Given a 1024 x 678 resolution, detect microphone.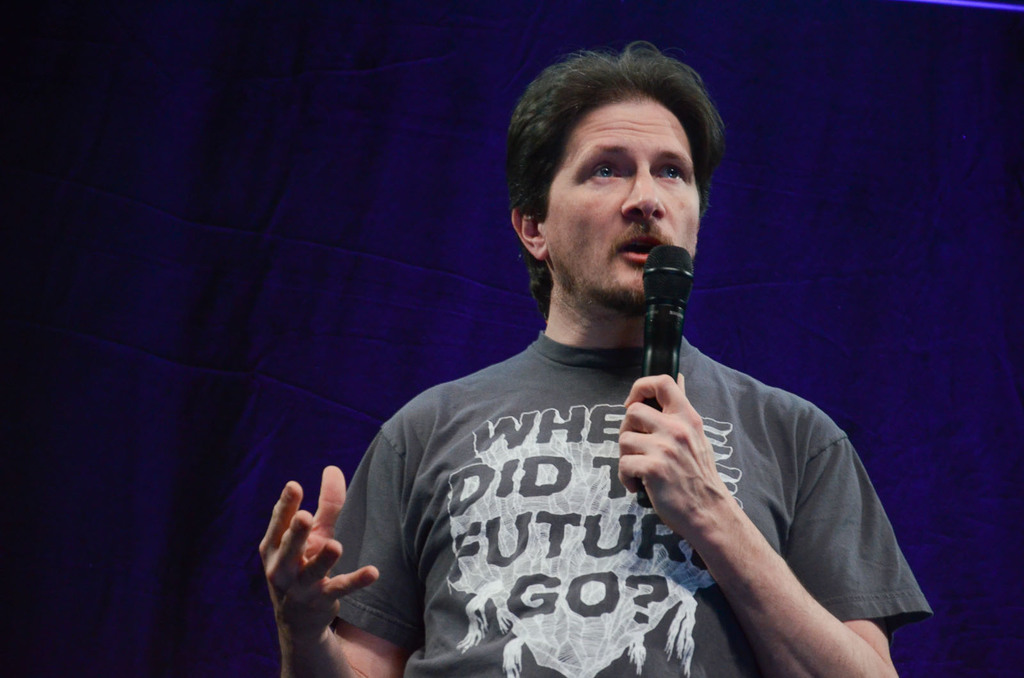
x1=634, y1=240, x2=696, y2=508.
